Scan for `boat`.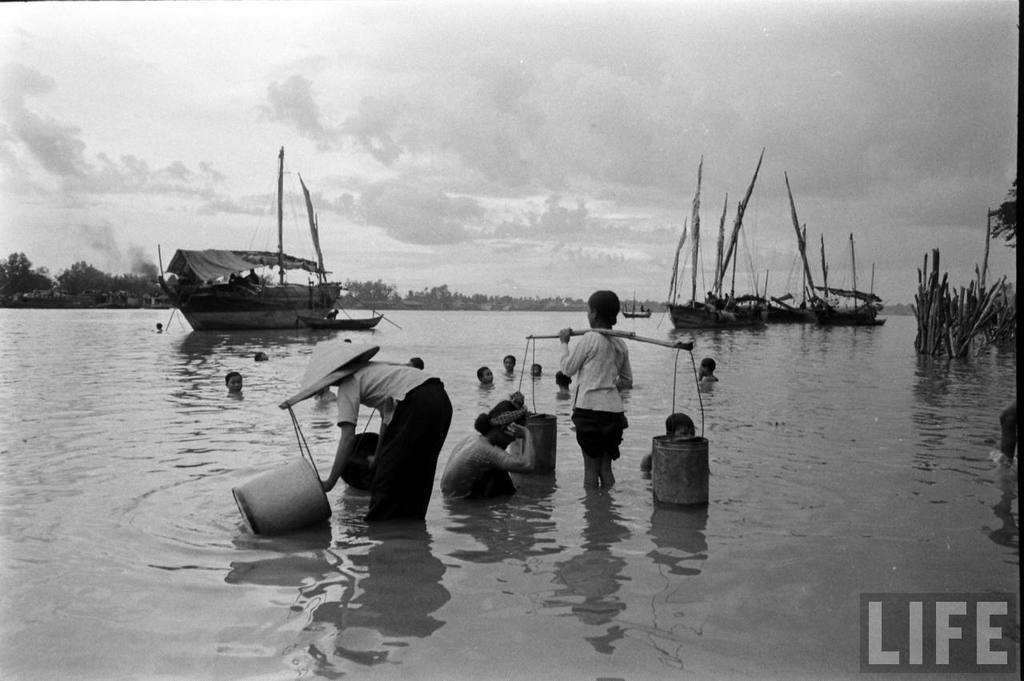
Scan result: 142:162:383:350.
